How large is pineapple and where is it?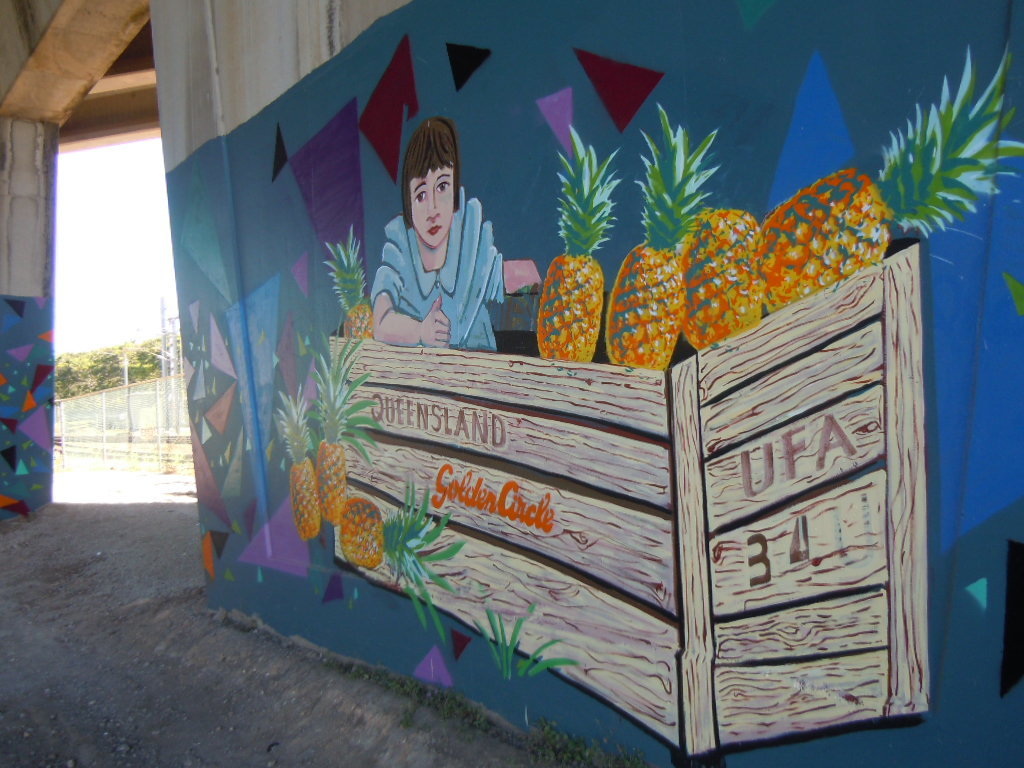
Bounding box: BBox(602, 101, 728, 375).
